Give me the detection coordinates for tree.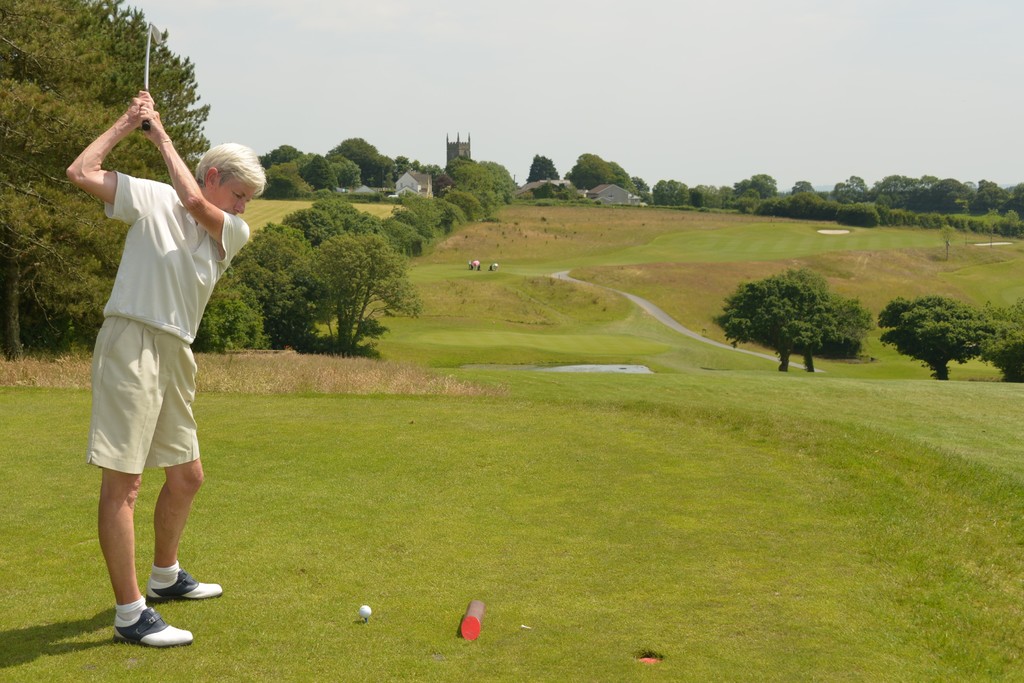
{"x1": 648, "y1": 178, "x2": 688, "y2": 206}.
